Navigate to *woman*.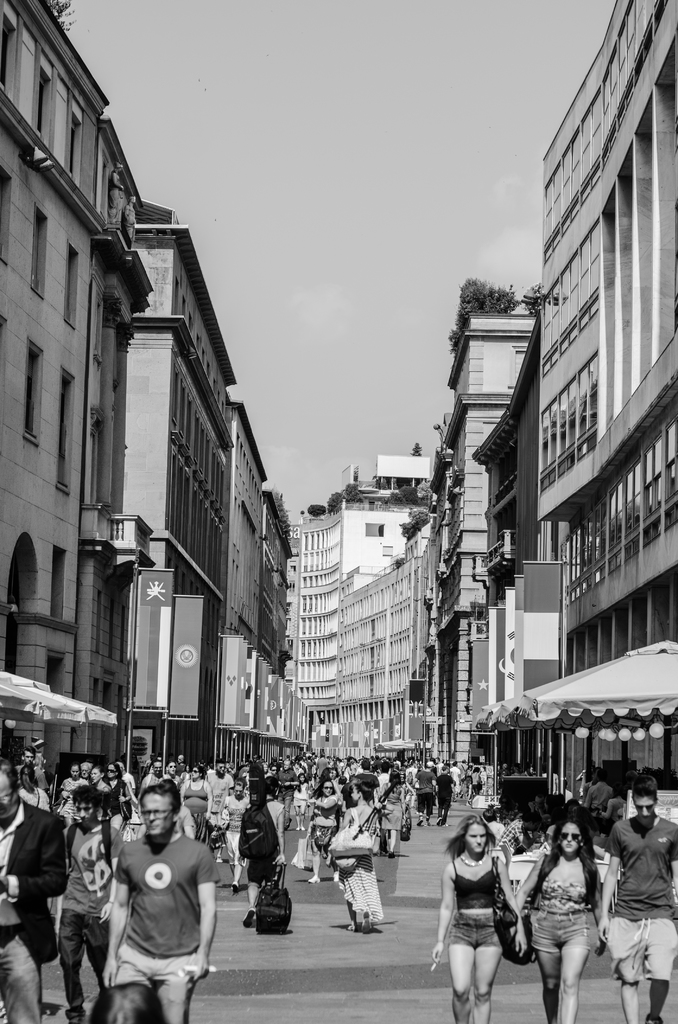
Navigation target: select_region(216, 778, 252, 884).
